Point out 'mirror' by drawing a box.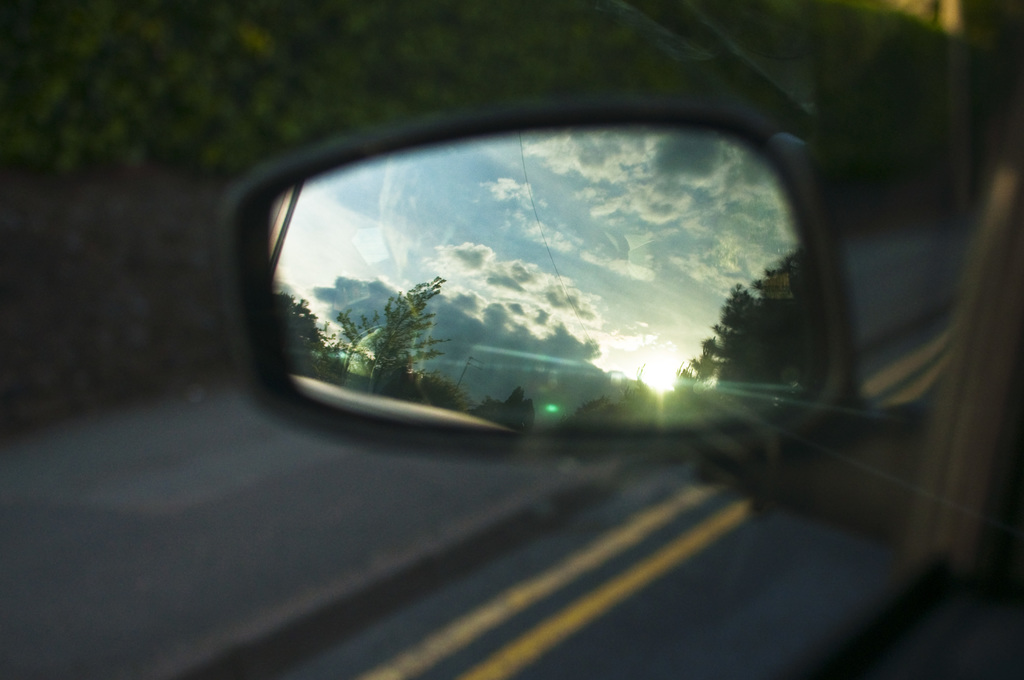
detection(259, 122, 814, 444).
